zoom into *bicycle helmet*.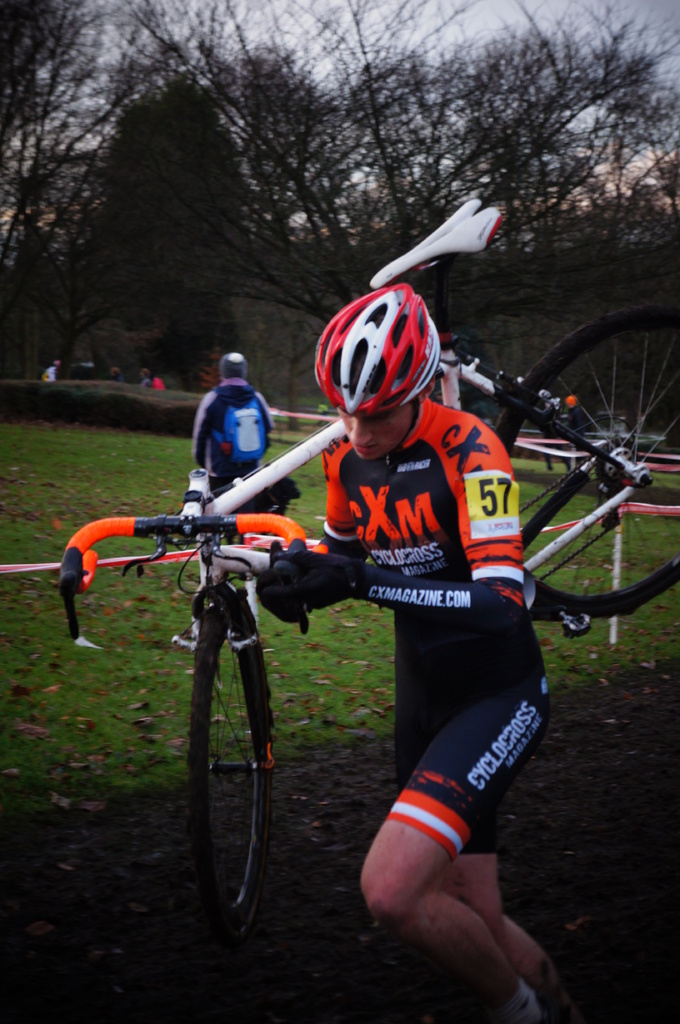
Zoom target: left=316, top=280, right=451, bottom=412.
